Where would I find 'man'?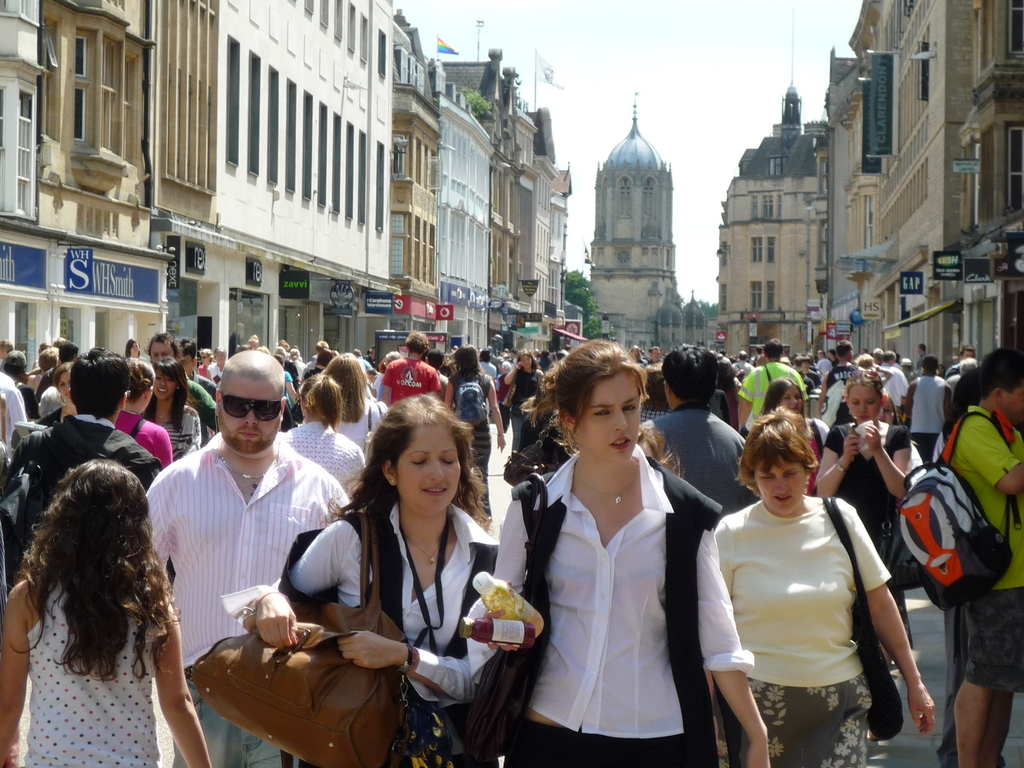
At (left=0, top=337, right=13, bottom=376).
